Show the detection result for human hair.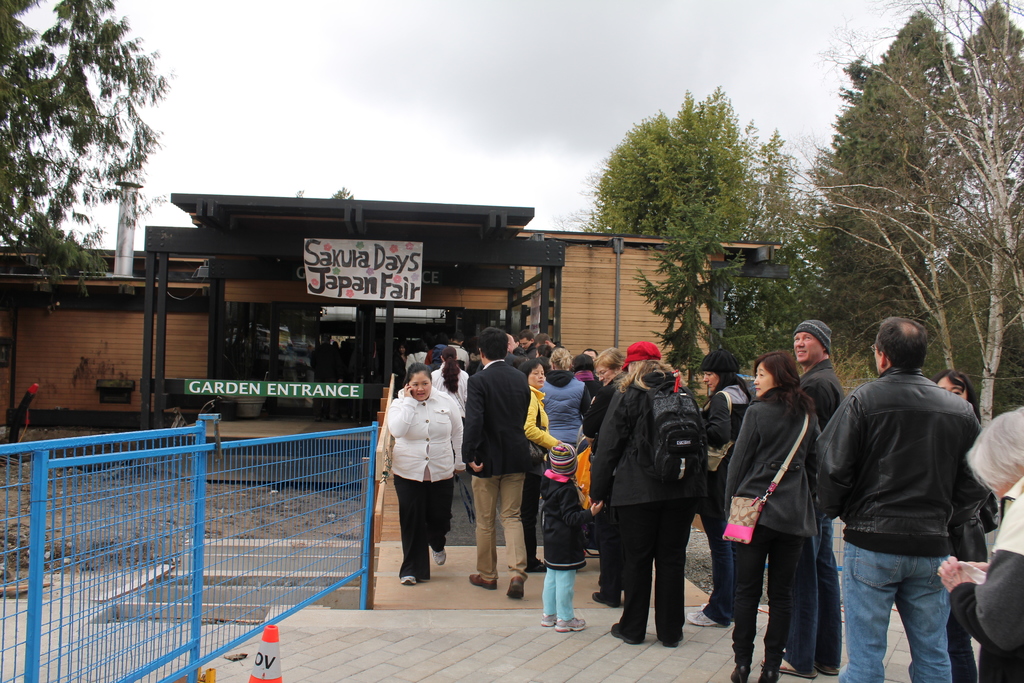
BBox(479, 326, 509, 359).
